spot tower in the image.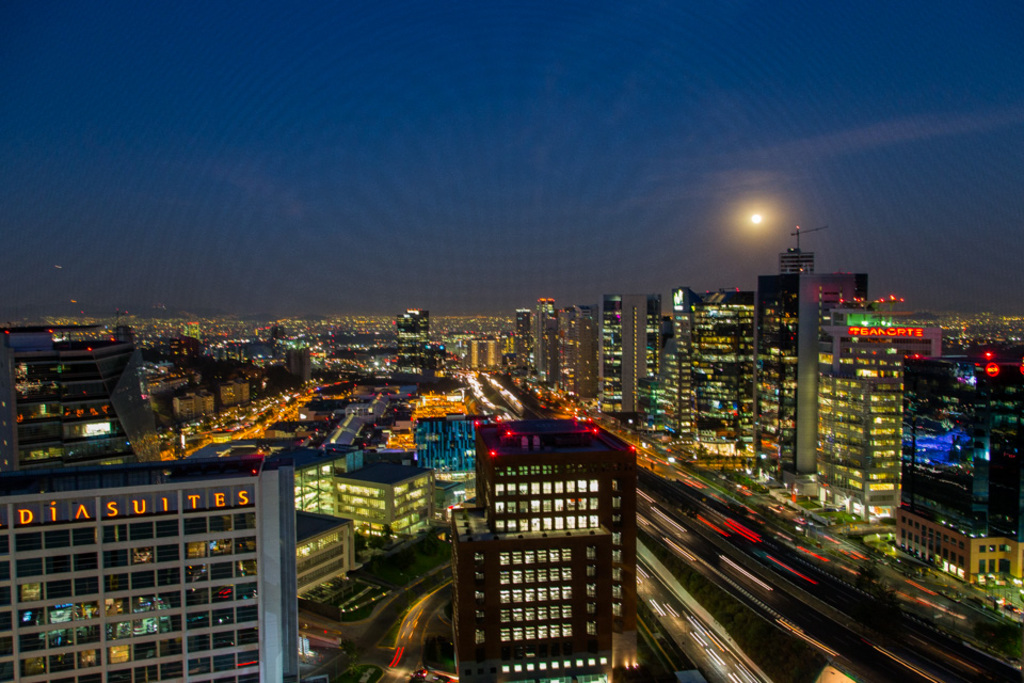
tower found at (0,451,298,682).
